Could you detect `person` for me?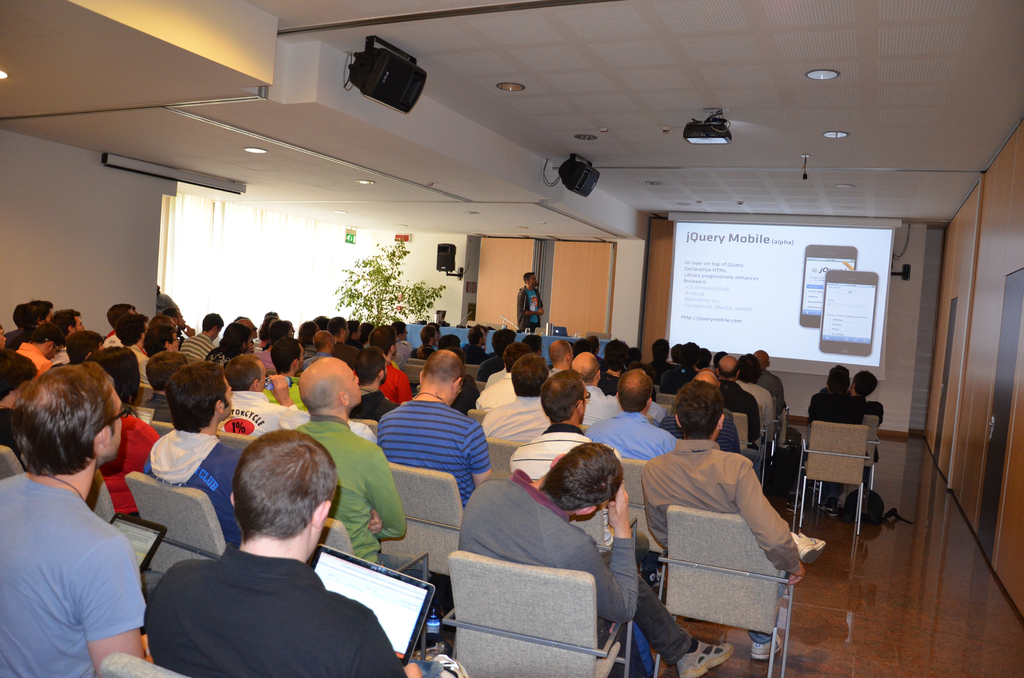
Detection result: crop(511, 272, 541, 341).
